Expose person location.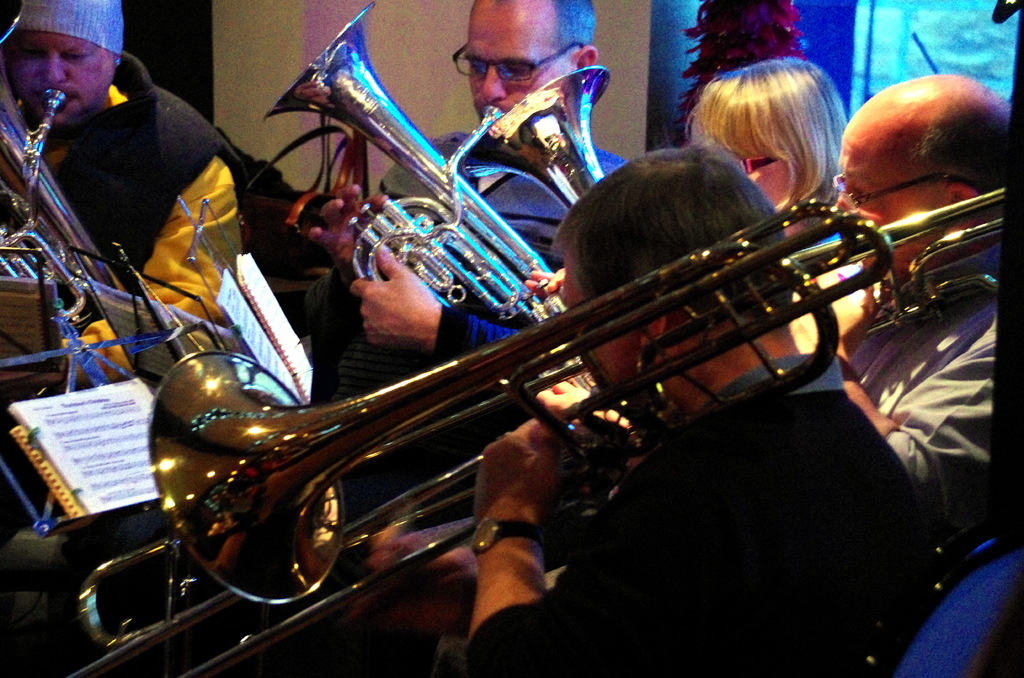
Exposed at 455,144,952,677.
